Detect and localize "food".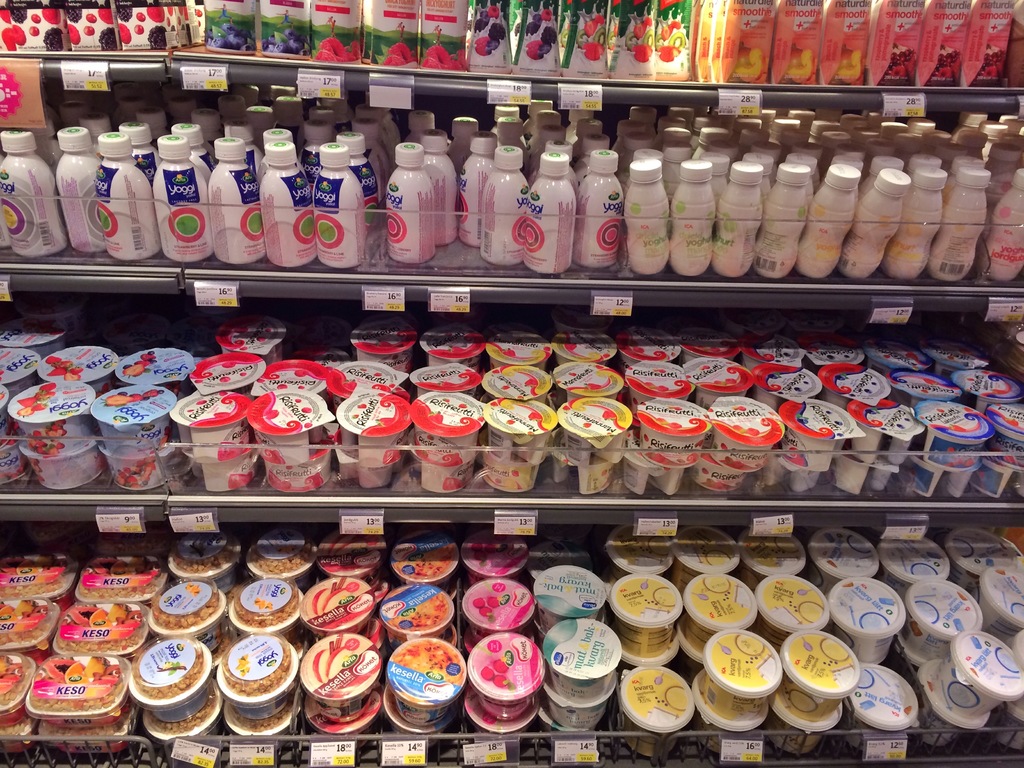
Localized at pyautogui.locateOnScreen(708, 629, 784, 721).
